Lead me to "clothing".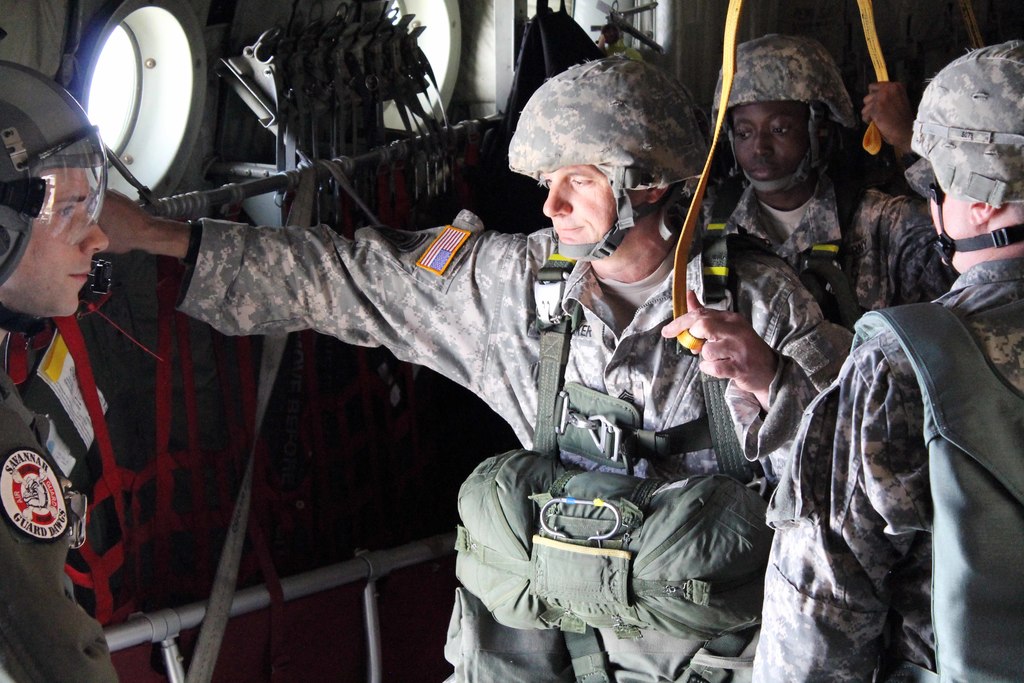
Lead to 173 62 859 682.
